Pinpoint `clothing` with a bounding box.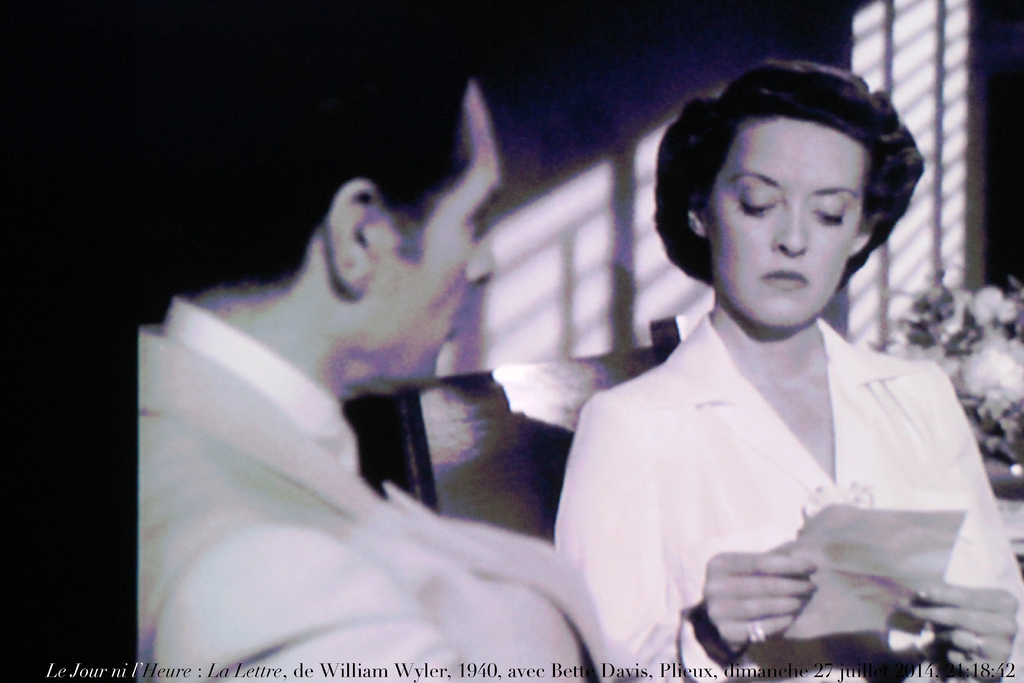
bbox(548, 305, 1023, 682).
